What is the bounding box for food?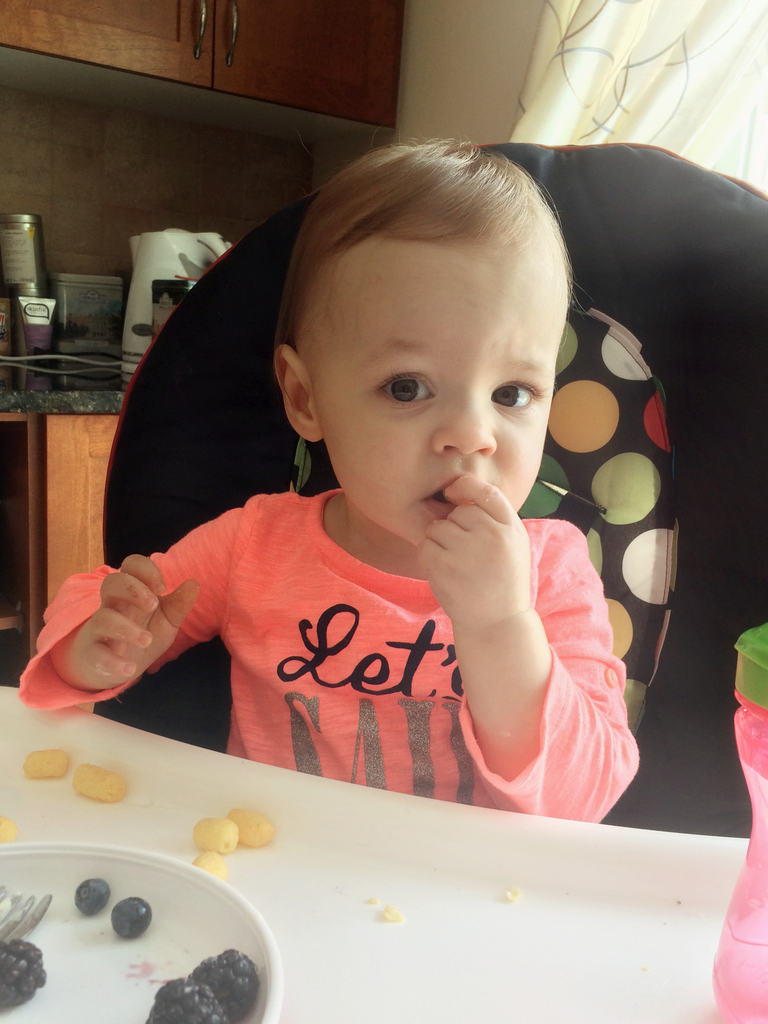
[75,875,109,919].
